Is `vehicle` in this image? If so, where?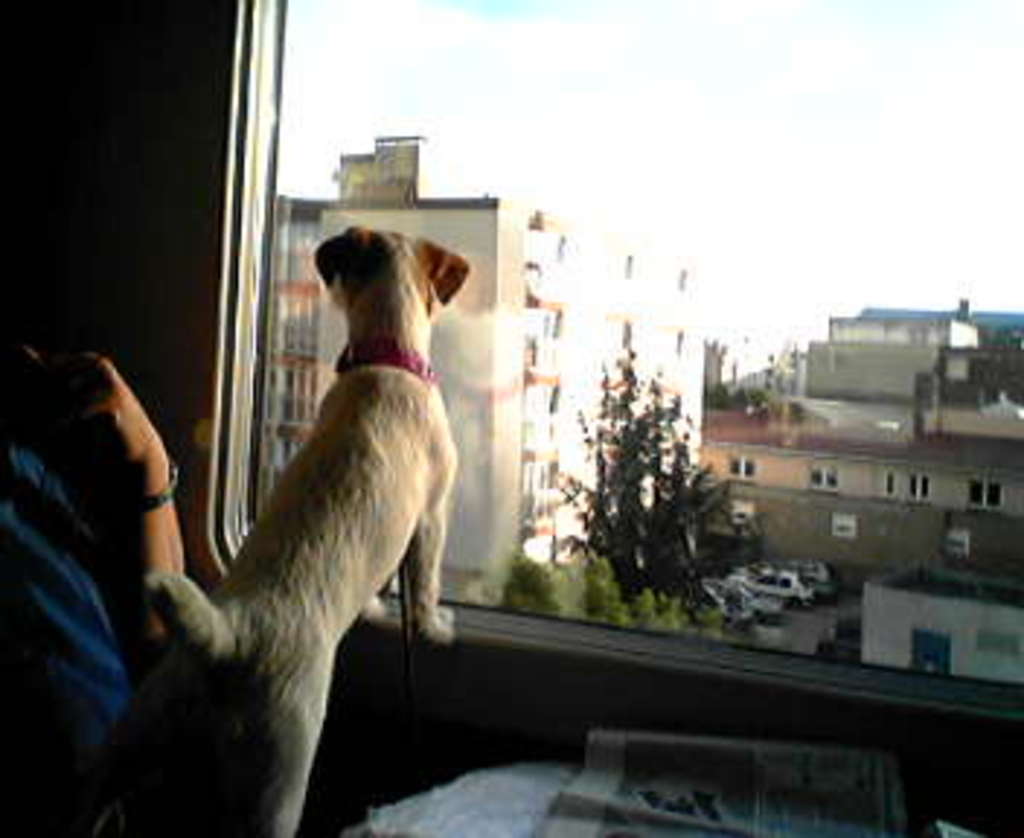
Yes, at [748,567,815,608].
